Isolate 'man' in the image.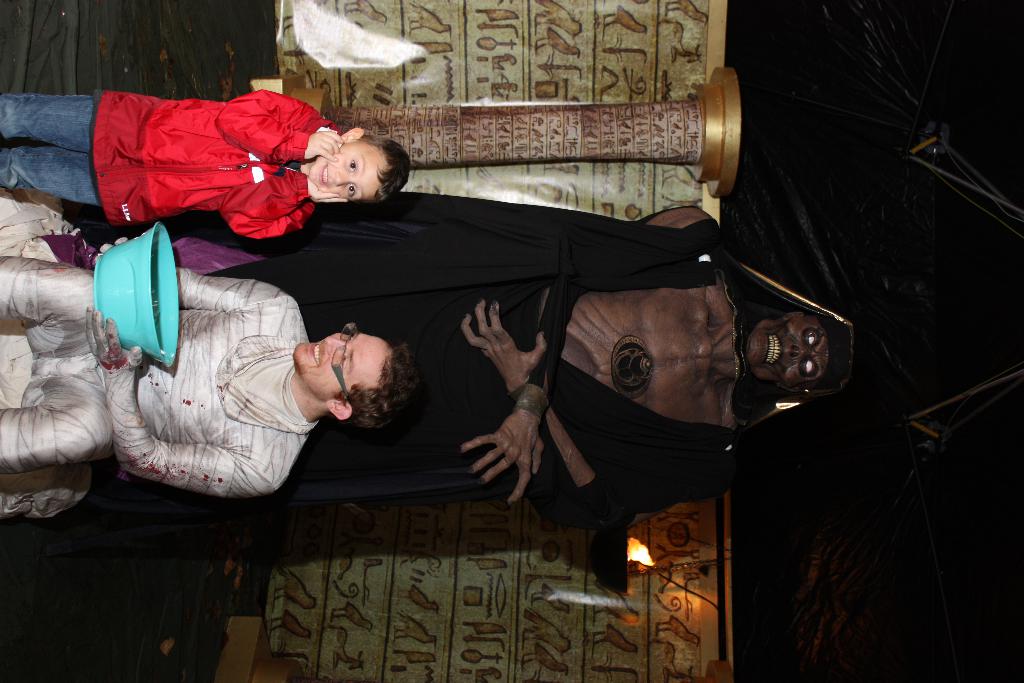
Isolated region: pyautogui.locateOnScreen(0, 237, 417, 498).
